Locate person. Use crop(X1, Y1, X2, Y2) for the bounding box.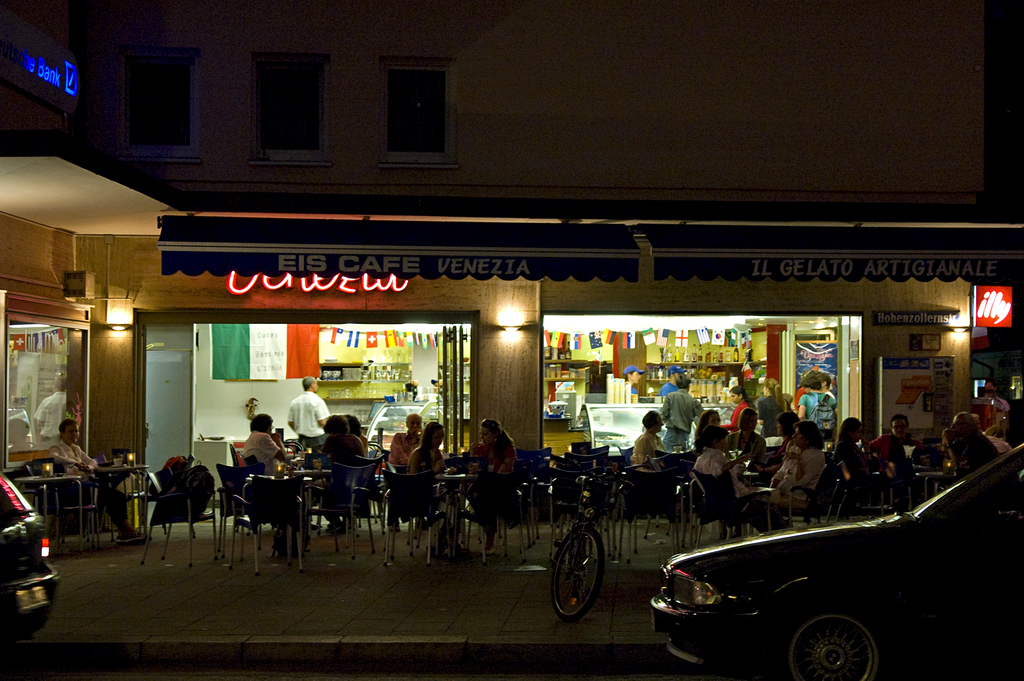
crop(661, 364, 690, 390).
